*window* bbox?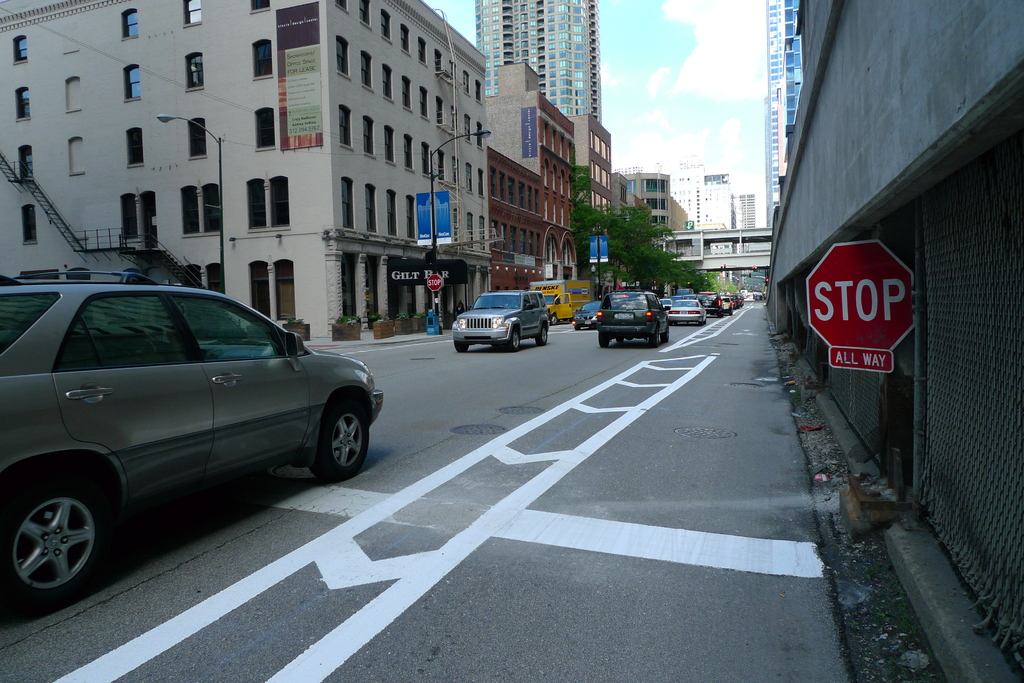
bbox=[479, 170, 487, 199]
